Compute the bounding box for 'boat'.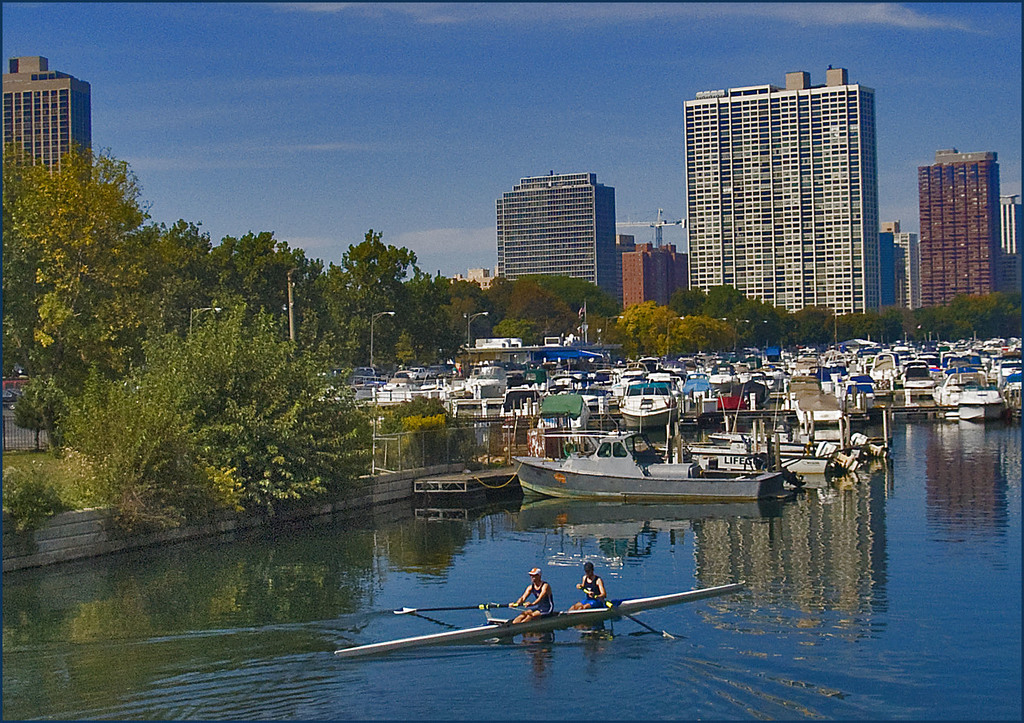
(350,574,728,660).
